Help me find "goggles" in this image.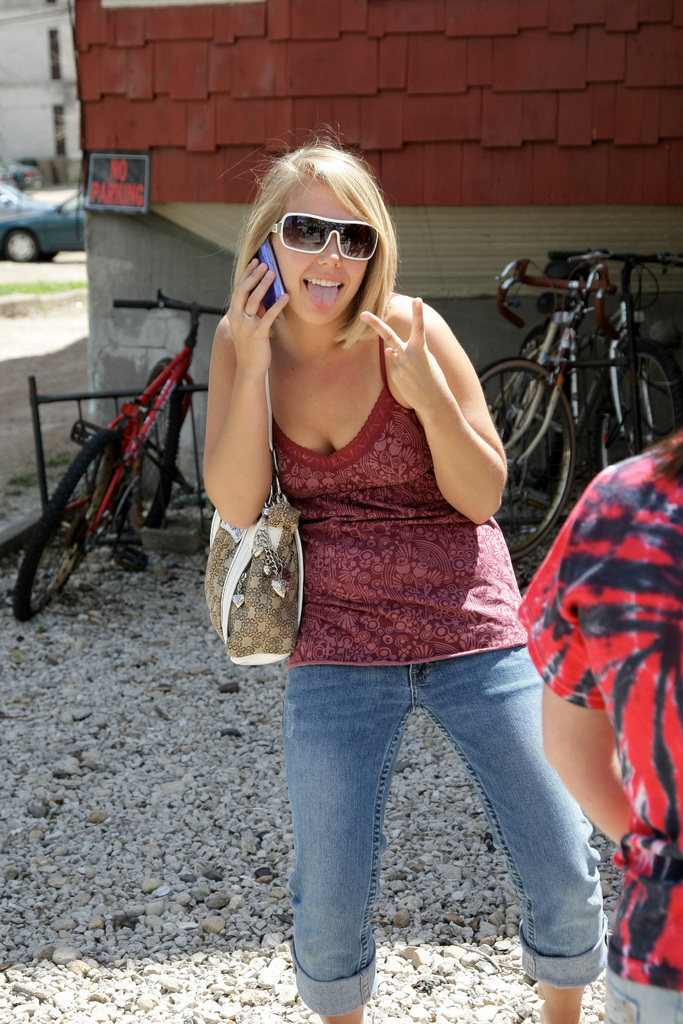
Found it: x1=257, y1=201, x2=392, y2=262.
